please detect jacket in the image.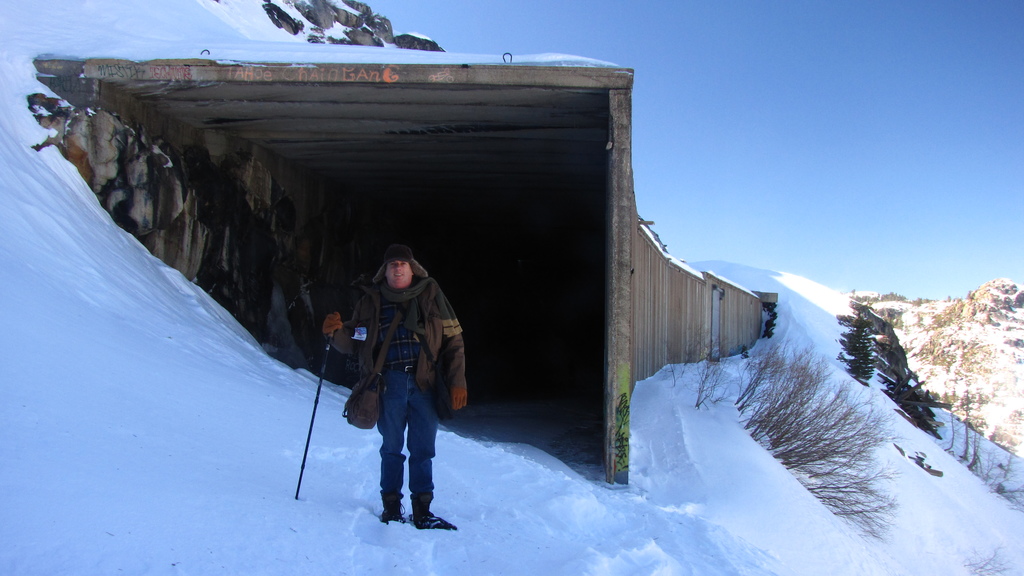
<box>319,269,463,429</box>.
